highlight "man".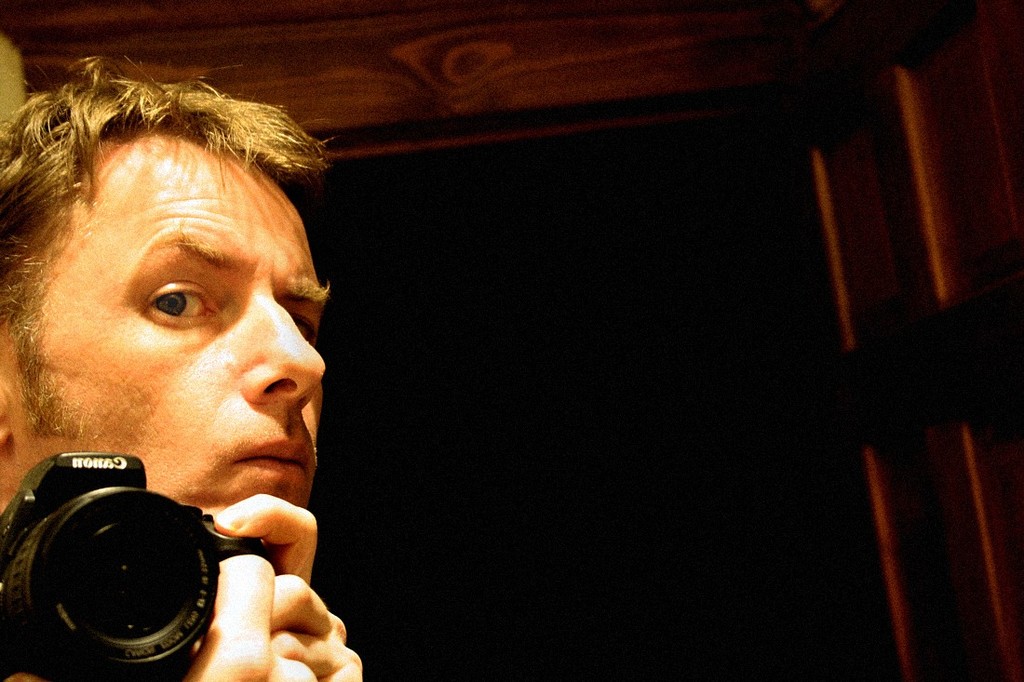
Highlighted region: {"x1": 0, "y1": 66, "x2": 442, "y2": 681}.
